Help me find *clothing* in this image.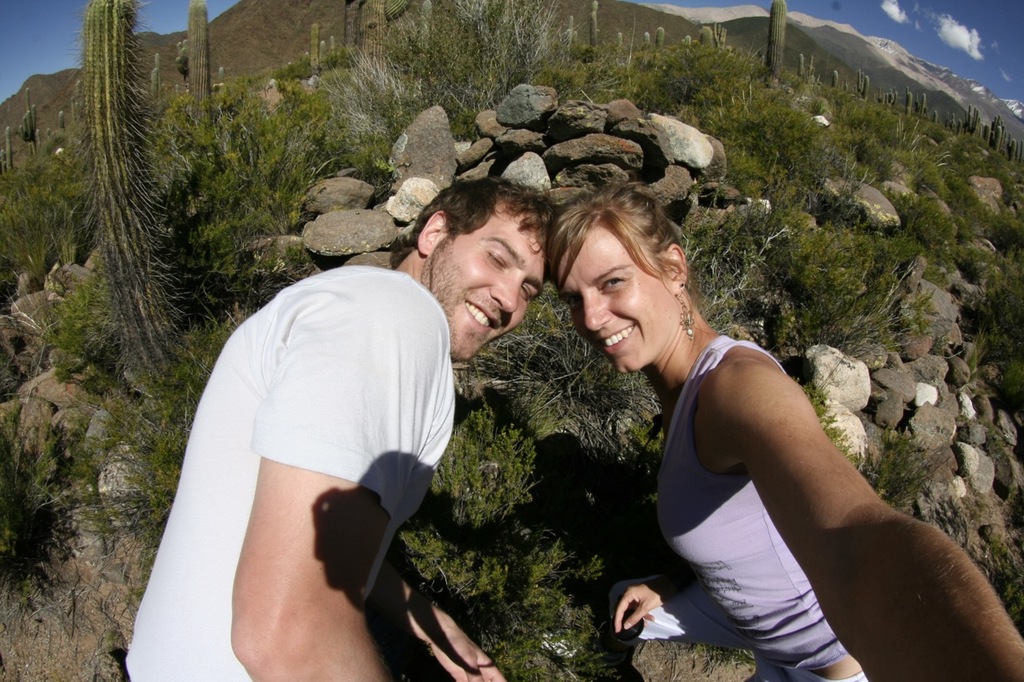
Found it: {"left": 162, "top": 260, "right": 466, "bottom": 636}.
